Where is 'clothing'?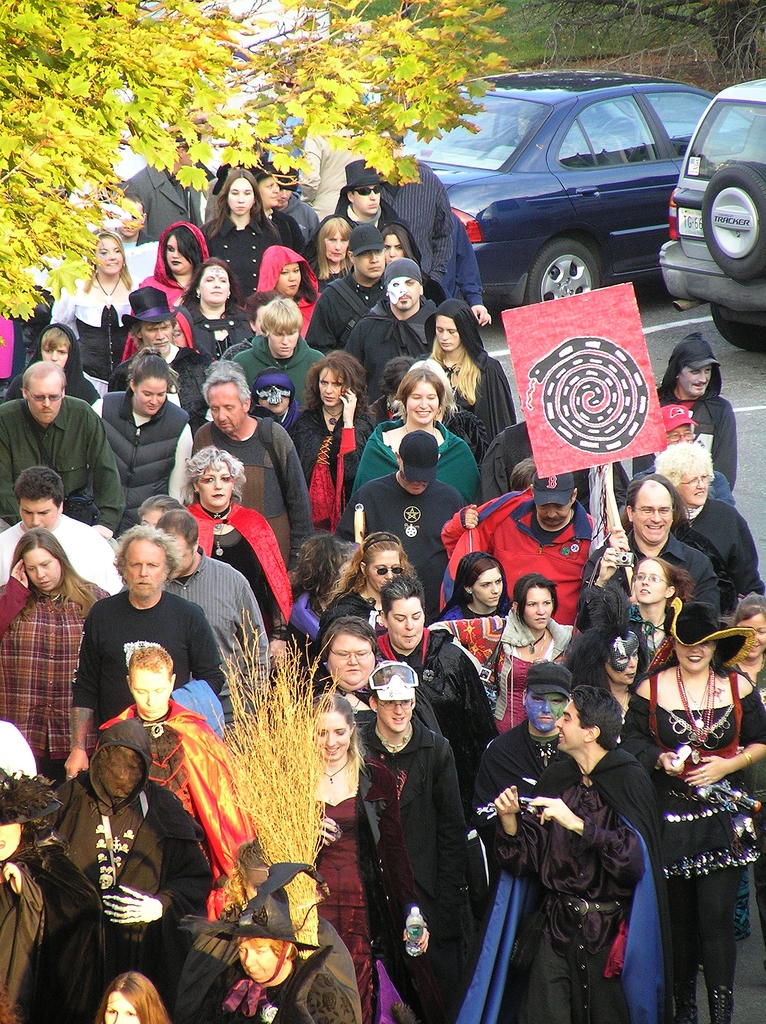
(x1=347, y1=417, x2=477, y2=499).
